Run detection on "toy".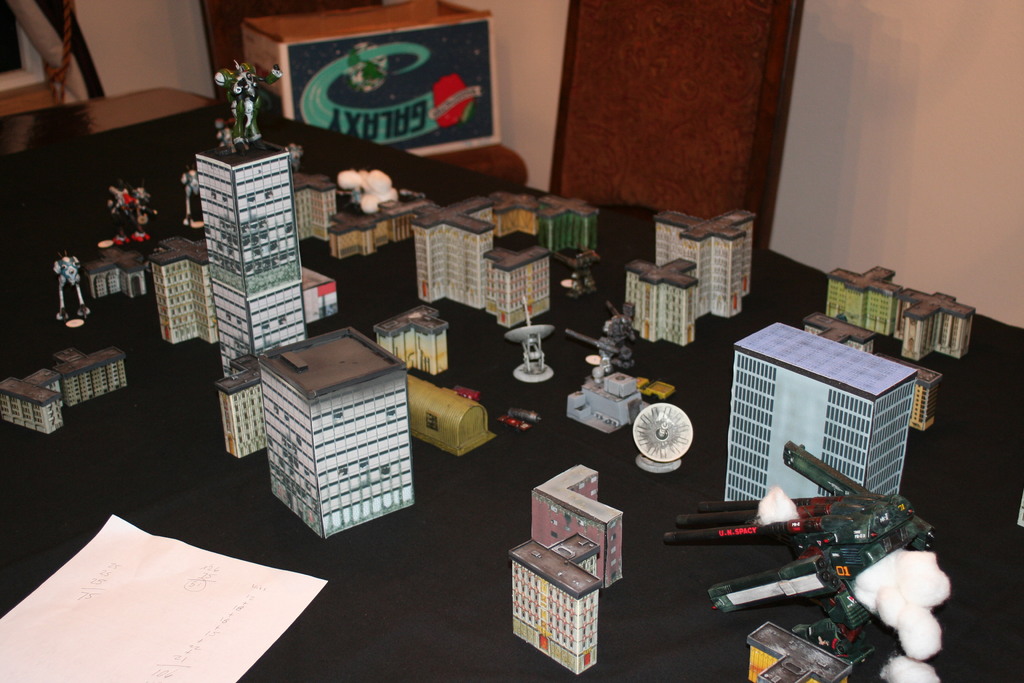
Result: bbox=[620, 250, 703, 354].
